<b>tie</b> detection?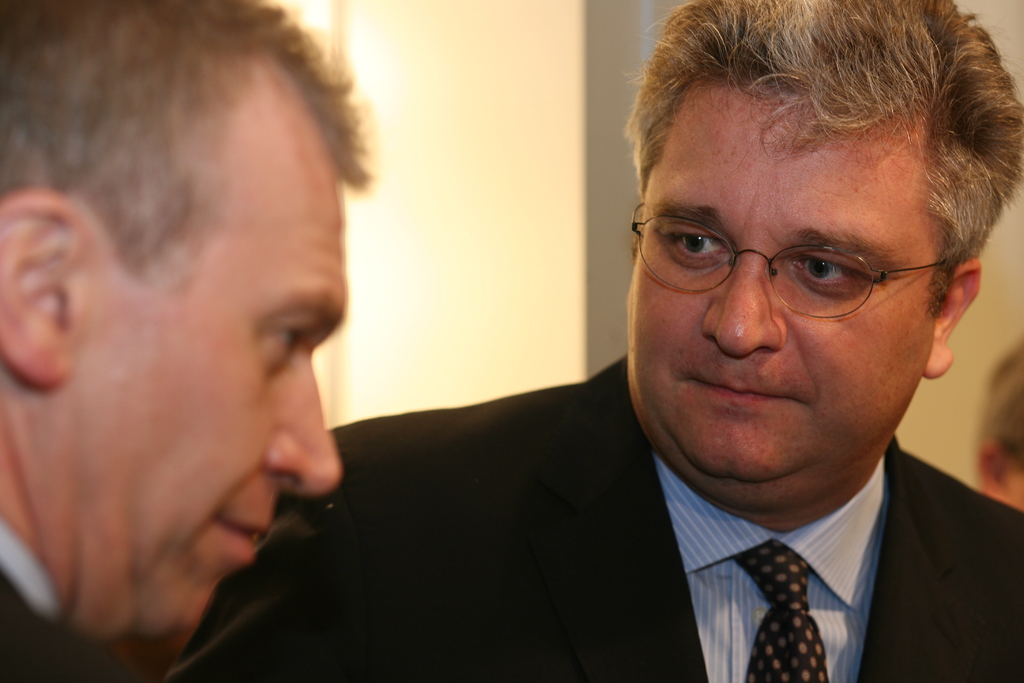
l=726, t=539, r=831, b=682
